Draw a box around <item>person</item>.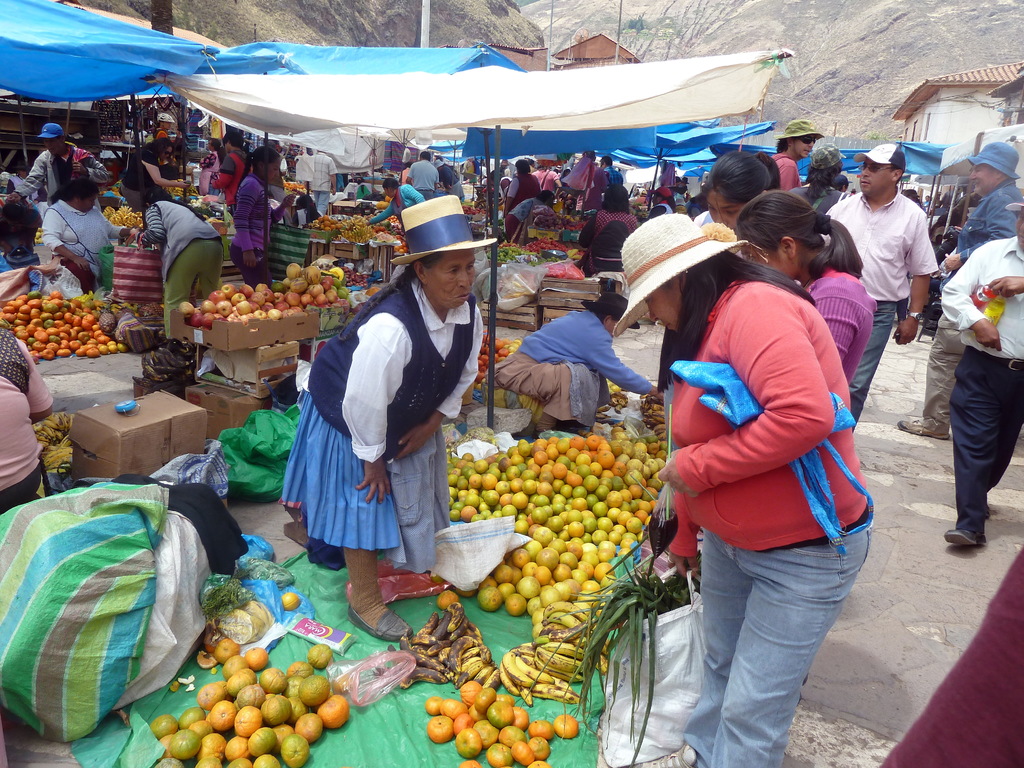
<region>500, 154, 542, 249</region>.
